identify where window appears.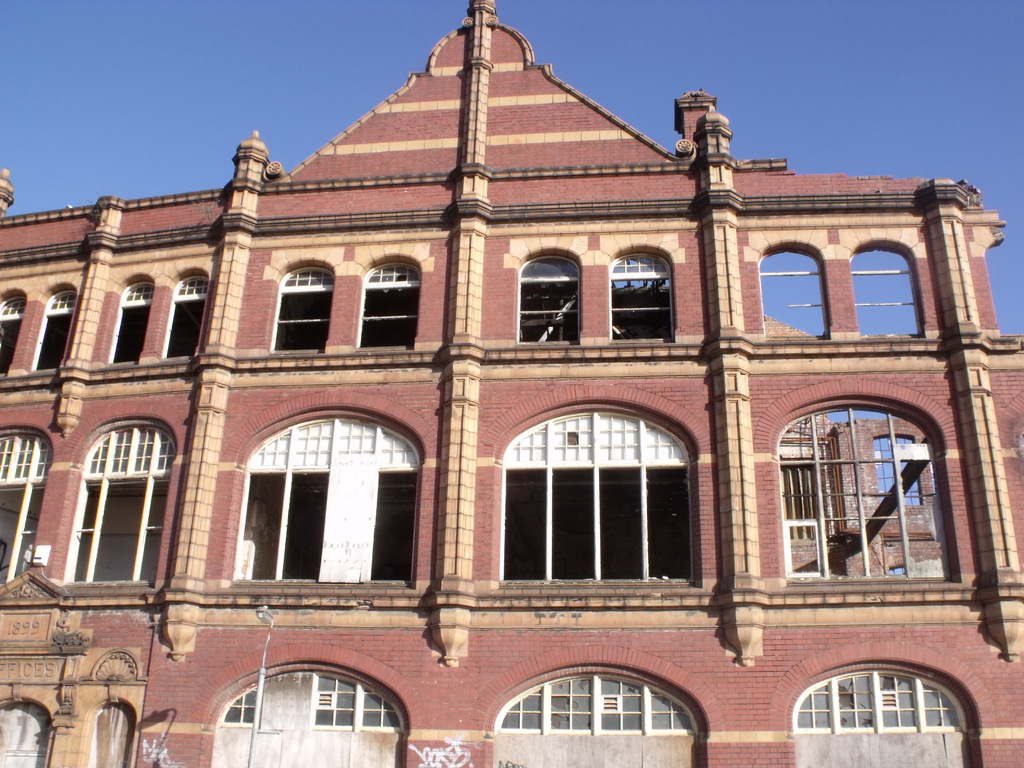
Appears at x1=490 y1=401 x2=700 y2=590.
